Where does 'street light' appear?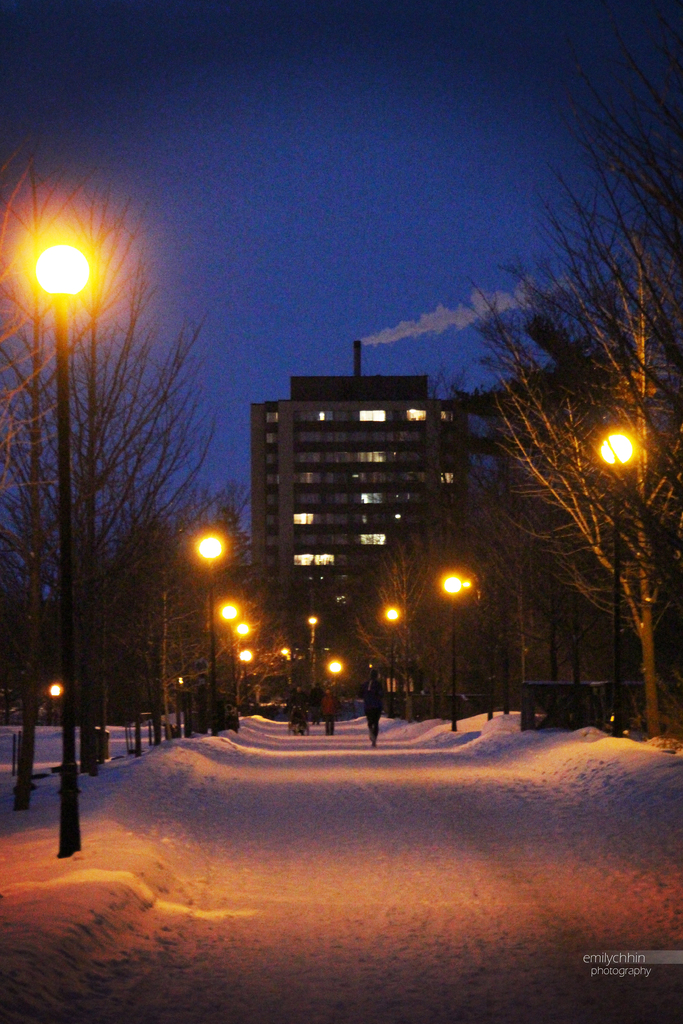
Appears at {"x1": 325, "y1": 652, "x2": 352, "y2": 715}.
